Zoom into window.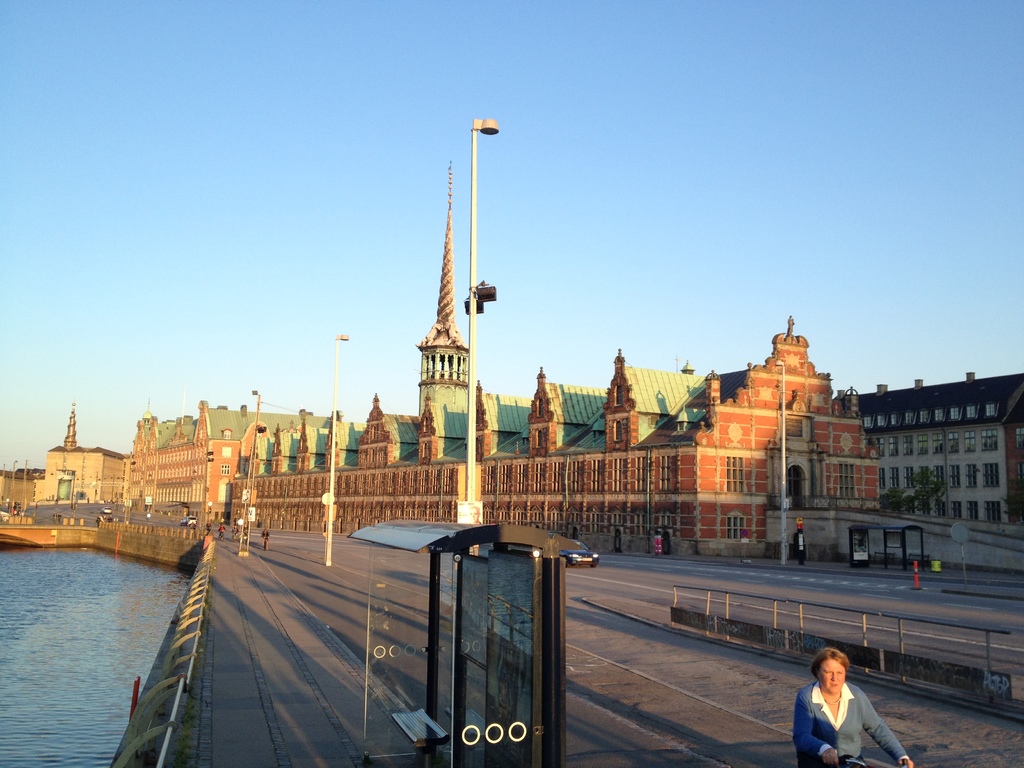
Zoom target: BBox(965, 465, 978, 490).
